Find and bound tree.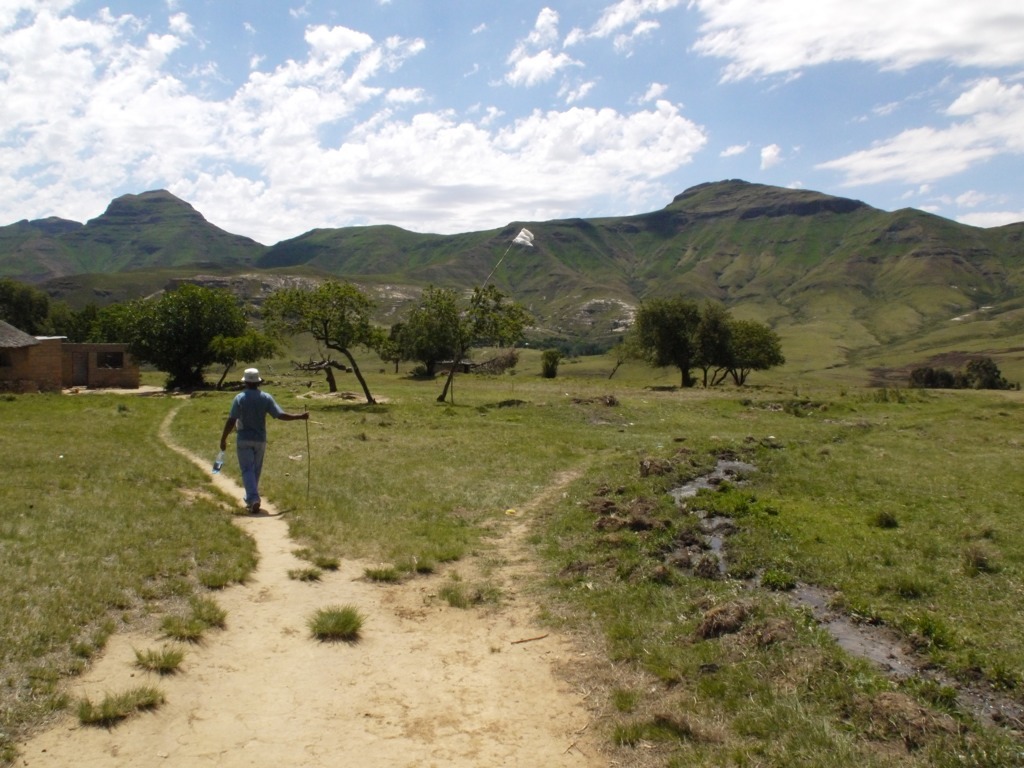
Bound: (465,283,539,350).
